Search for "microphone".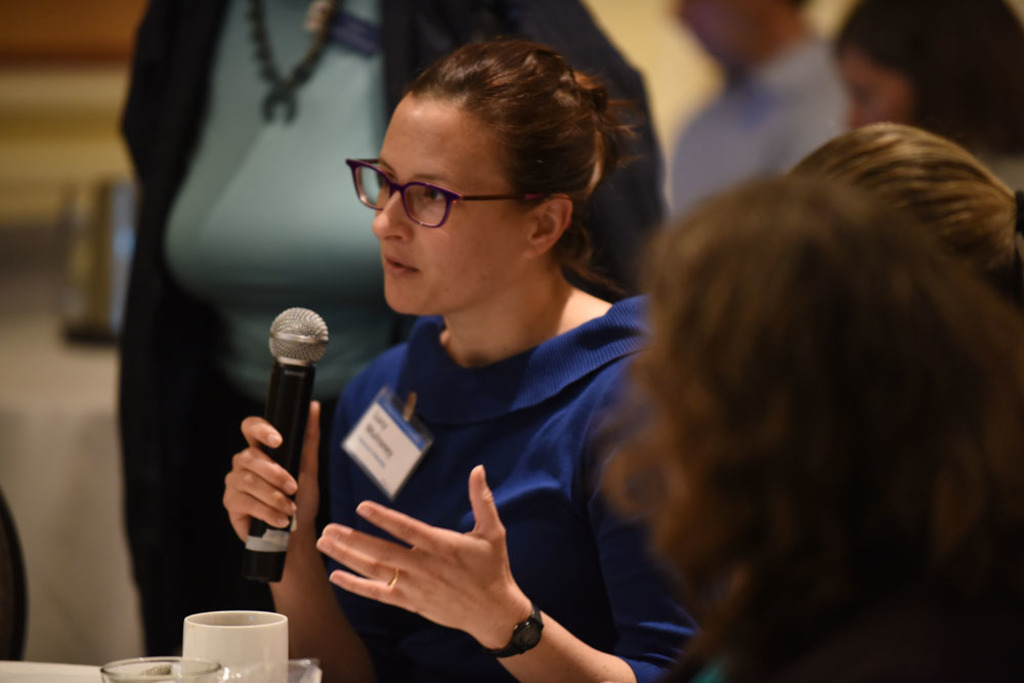
Found at bbox=[219, 312, 340, 560].
